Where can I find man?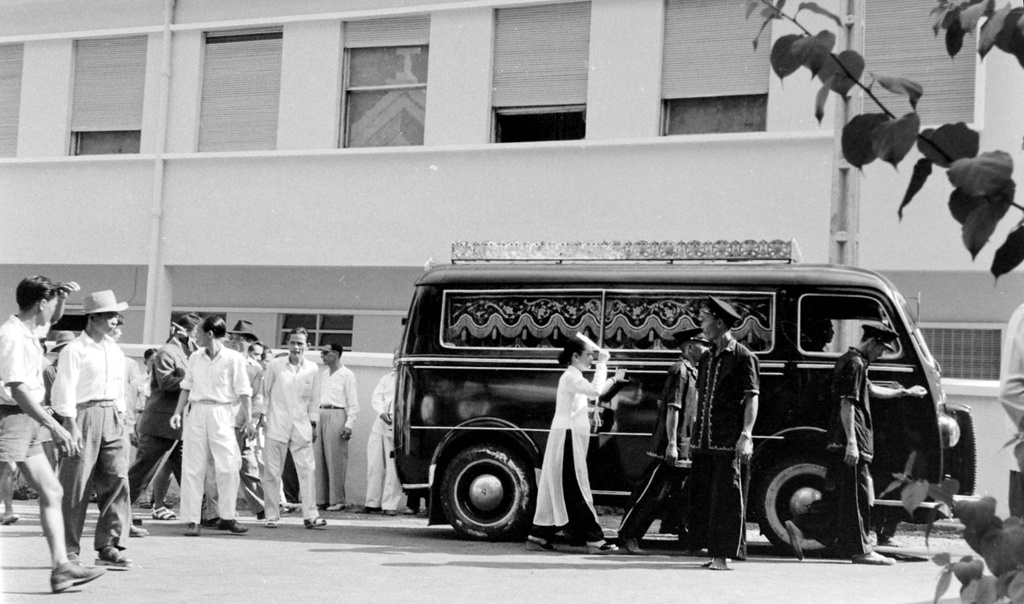
You can find it at box(353, 344, 404, 518).
